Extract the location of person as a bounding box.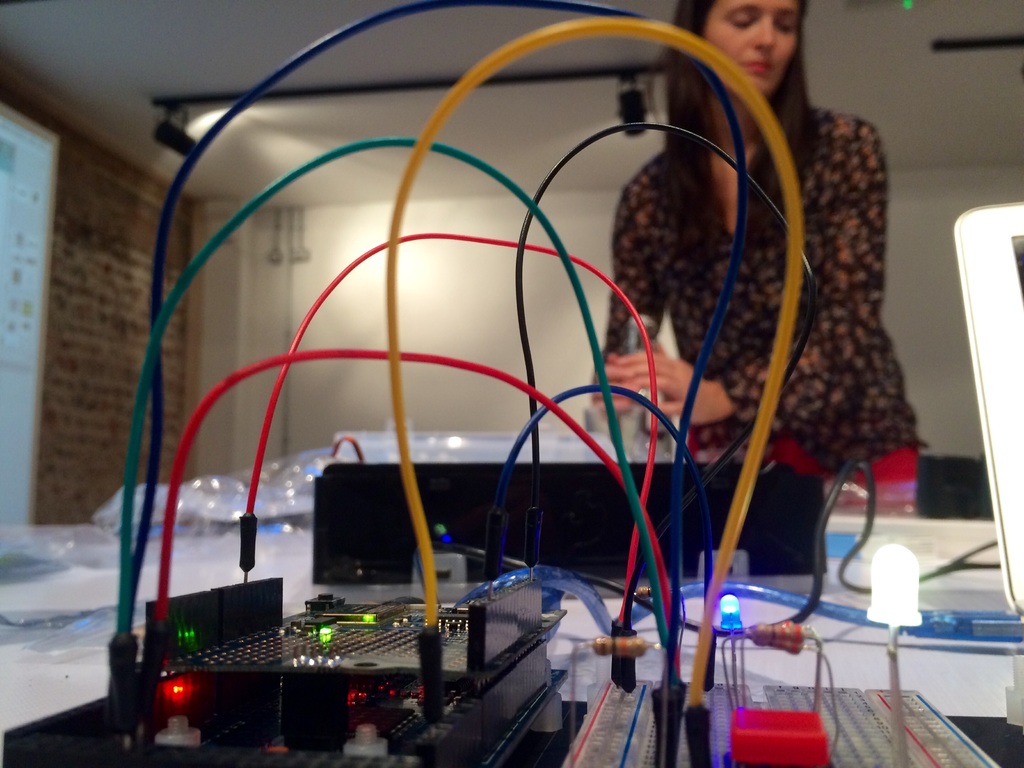
select_region(593, 0, 924, 500).
